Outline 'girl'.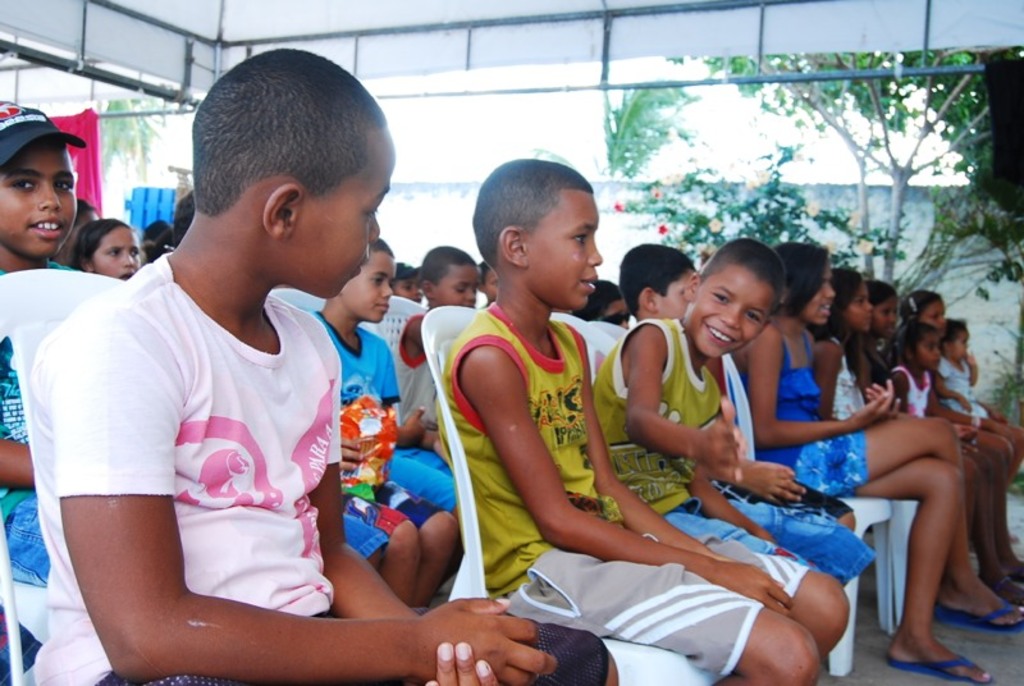
Outline: 904/296/1019/470.
